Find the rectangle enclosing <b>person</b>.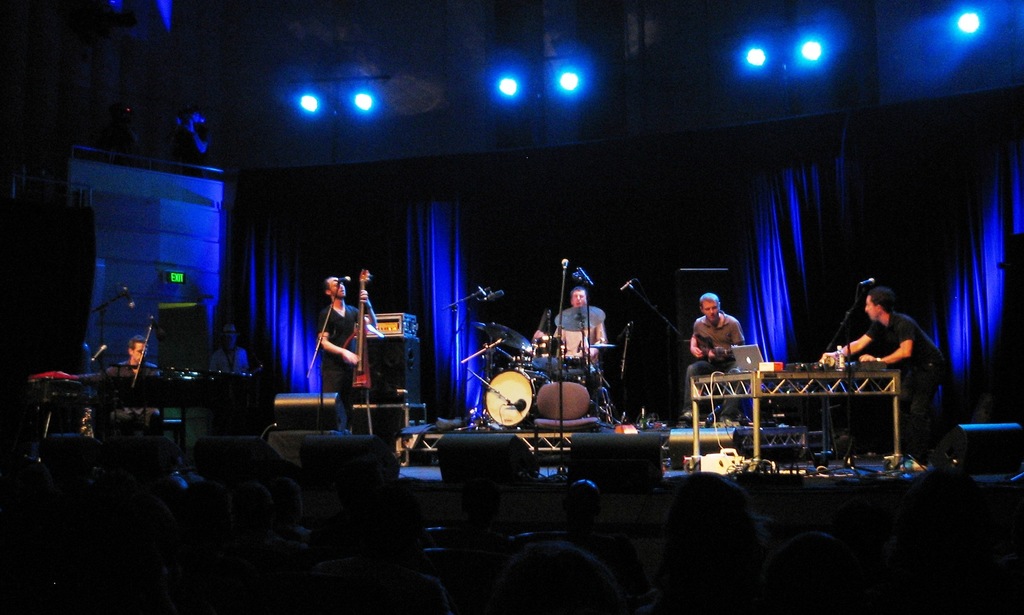
{"x1": 676, "y1": 293, "x2": 745, "y2": 429}.
